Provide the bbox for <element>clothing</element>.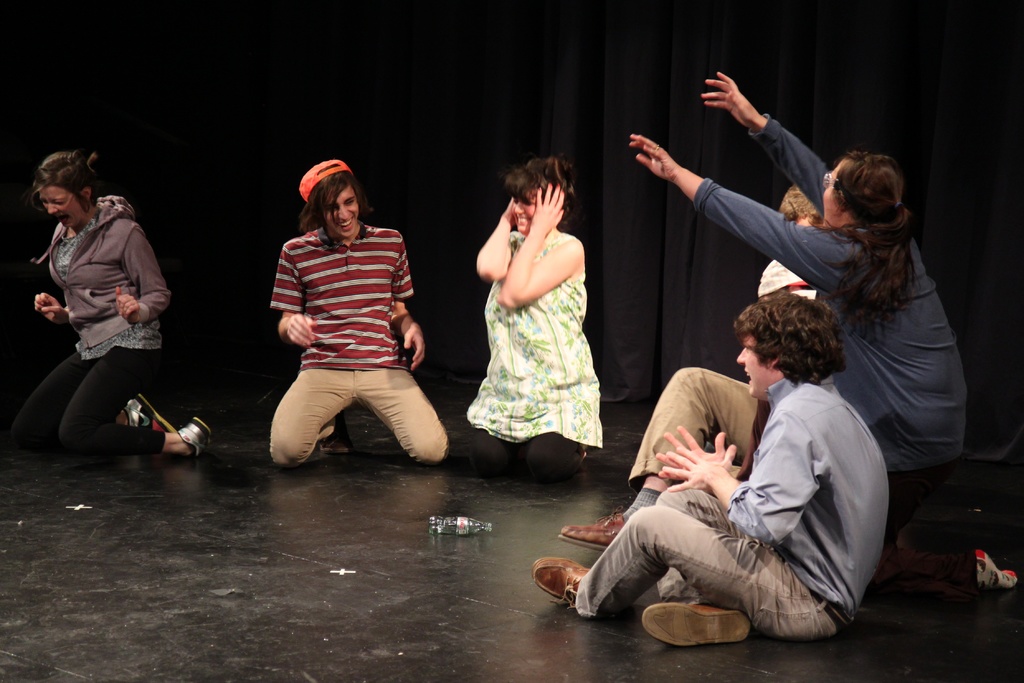
pyautogui.locateOnScreen(578, 354, 897, 673).
